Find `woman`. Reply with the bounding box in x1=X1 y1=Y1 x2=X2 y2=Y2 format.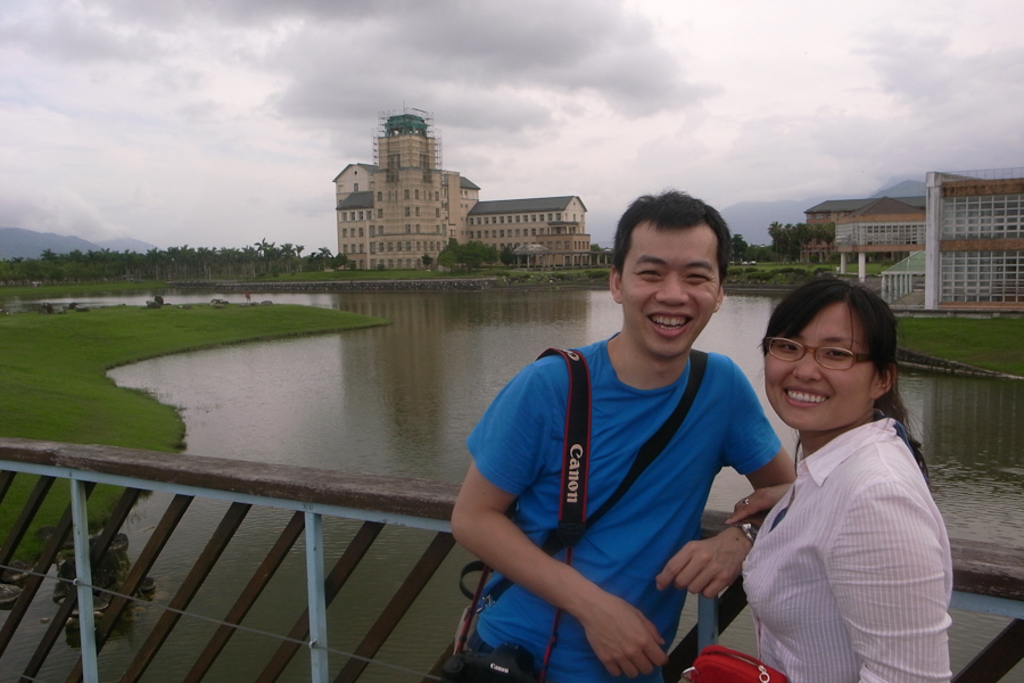
x1=725 y1=272 x2=959 y2=670.
